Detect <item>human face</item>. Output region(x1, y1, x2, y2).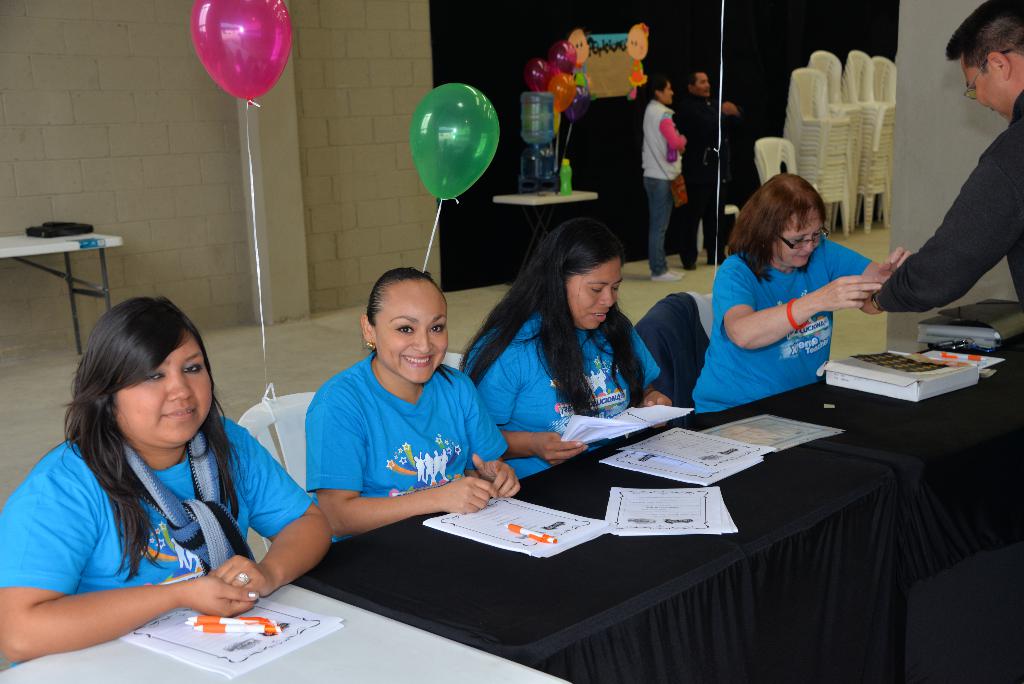
region(563, 258, 624, 330).
